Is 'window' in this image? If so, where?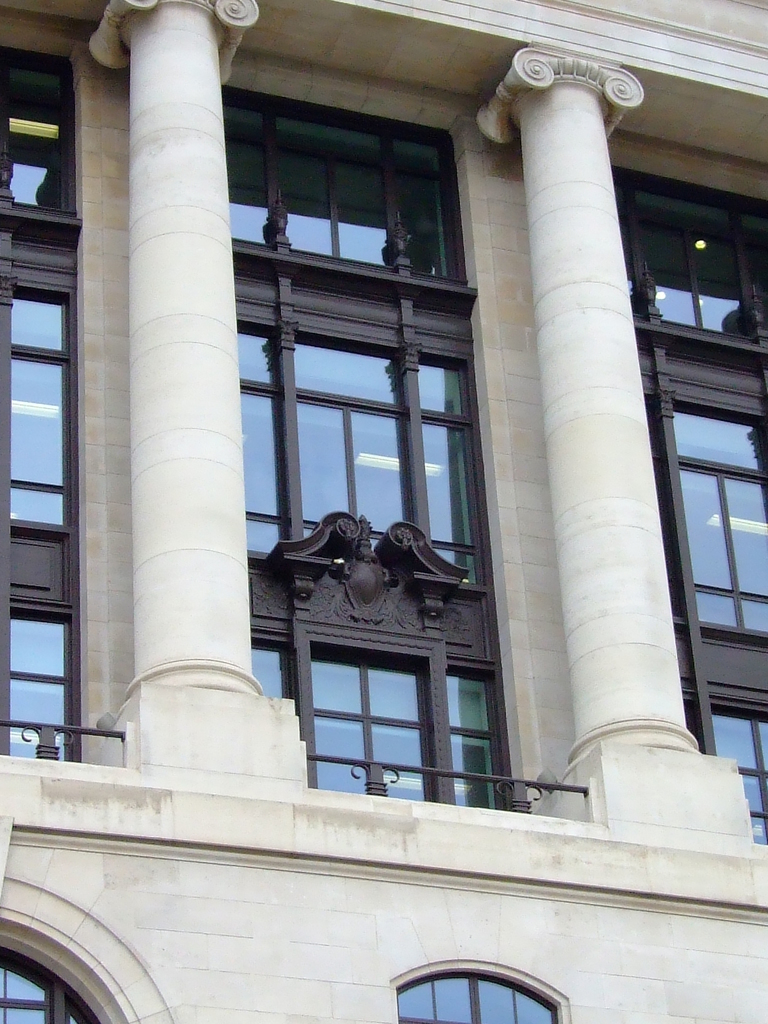
Yes, at bbox=[0, 942, 99, 1023].
